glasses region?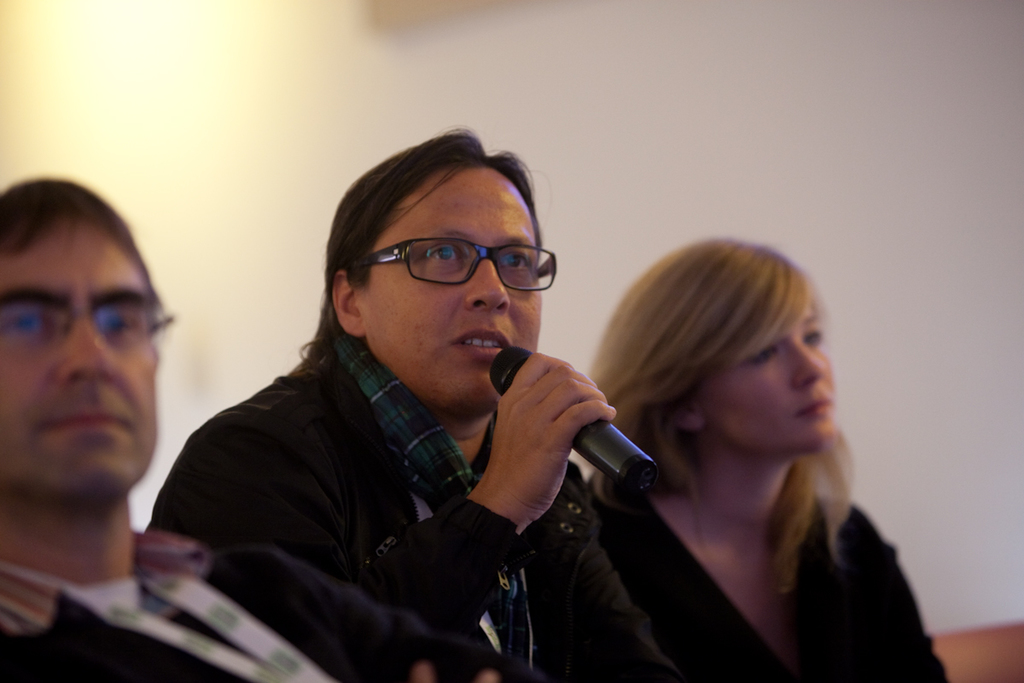
[336,226,560,298]
